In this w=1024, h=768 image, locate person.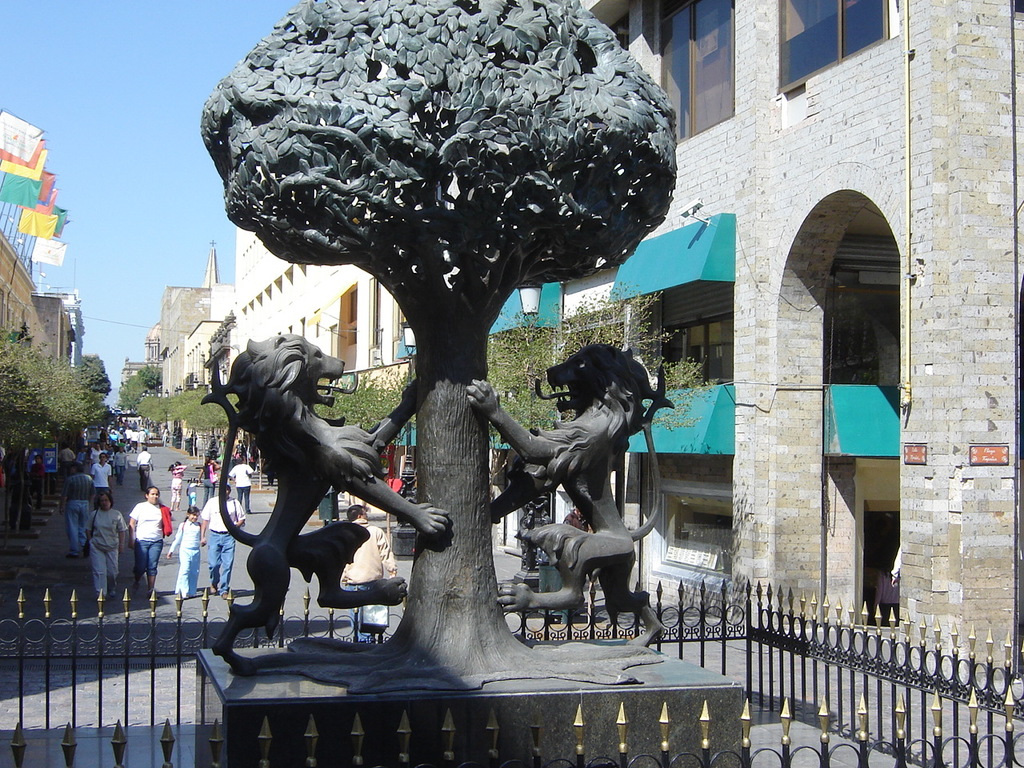
Bounding box: (left=82, top=490, right=124, bottom=606).
